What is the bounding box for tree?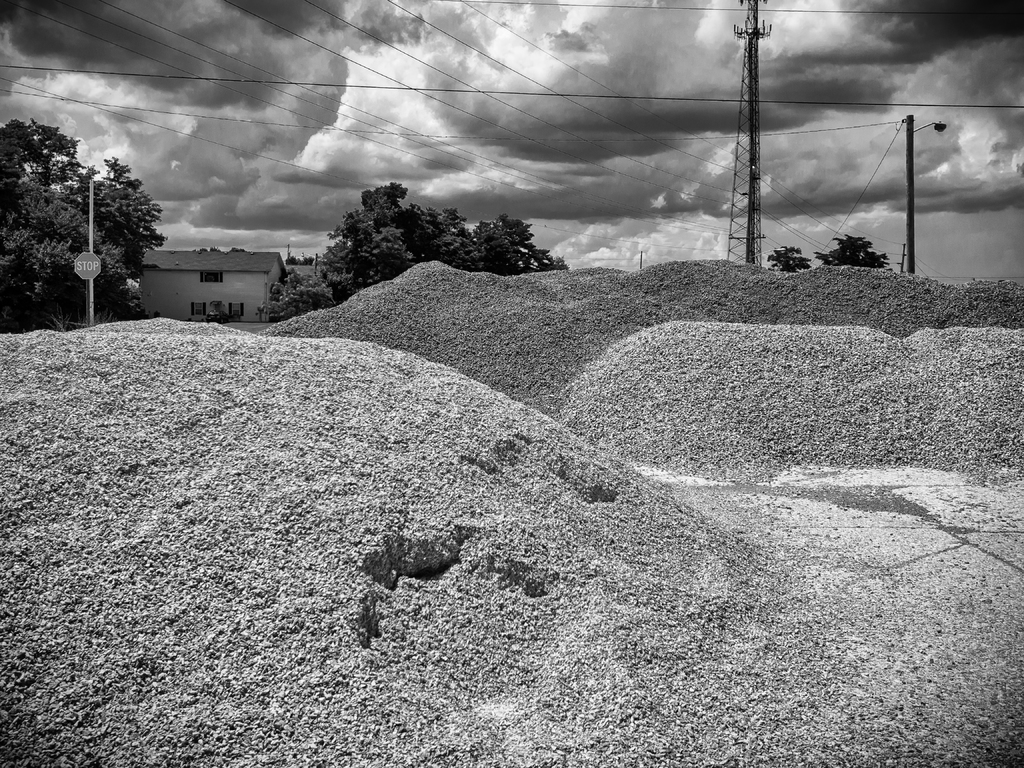
rect(275, 256, 310, 284).
